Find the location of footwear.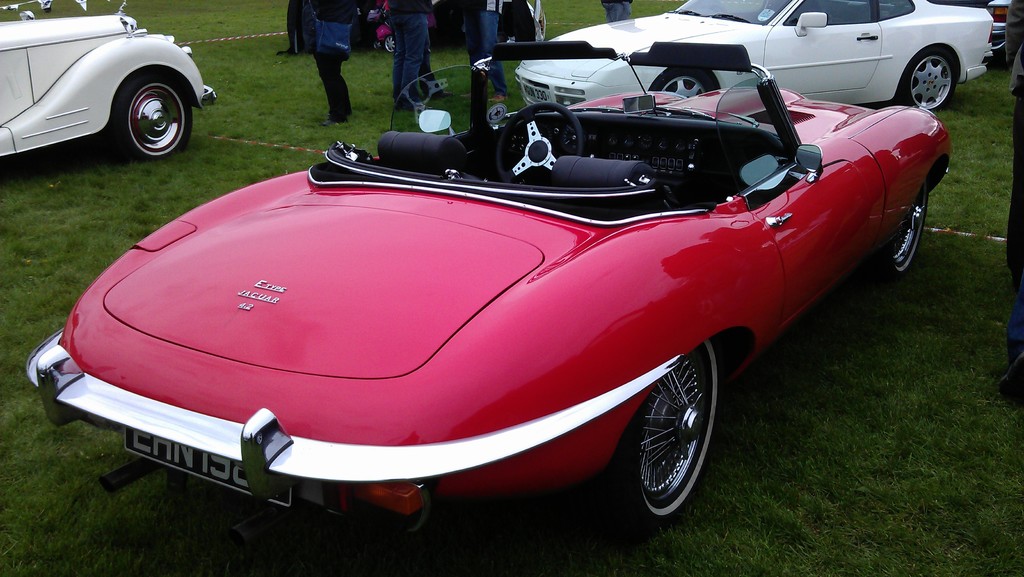
Location: bbox=(329, 116, 354, 126).
